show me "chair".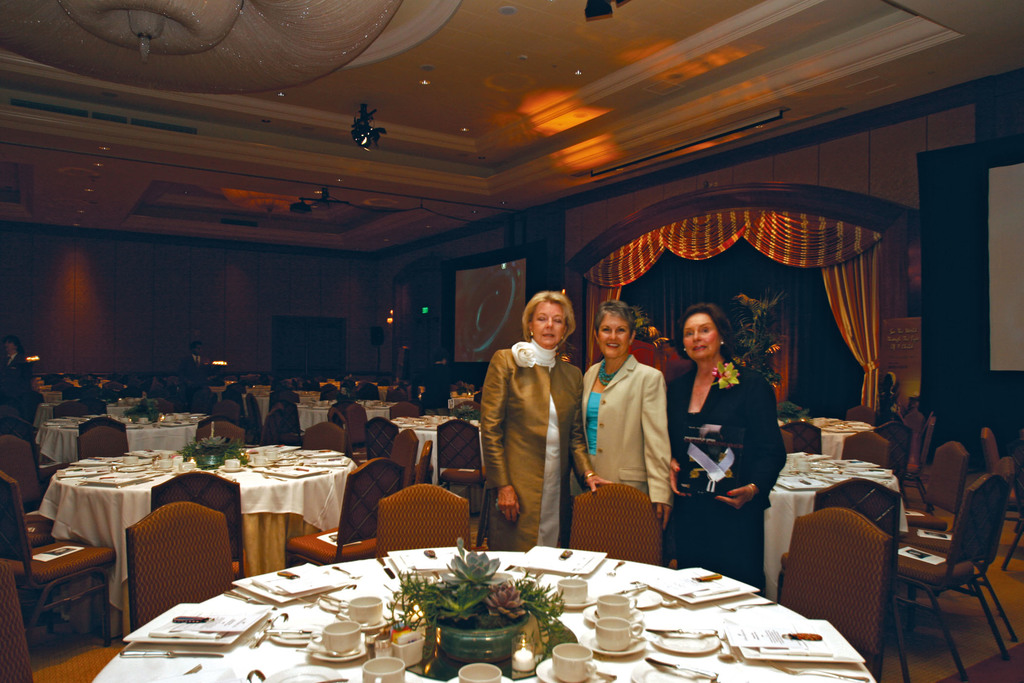
"chair" is here: (left=144, top=468, right=246, bottom=577).
